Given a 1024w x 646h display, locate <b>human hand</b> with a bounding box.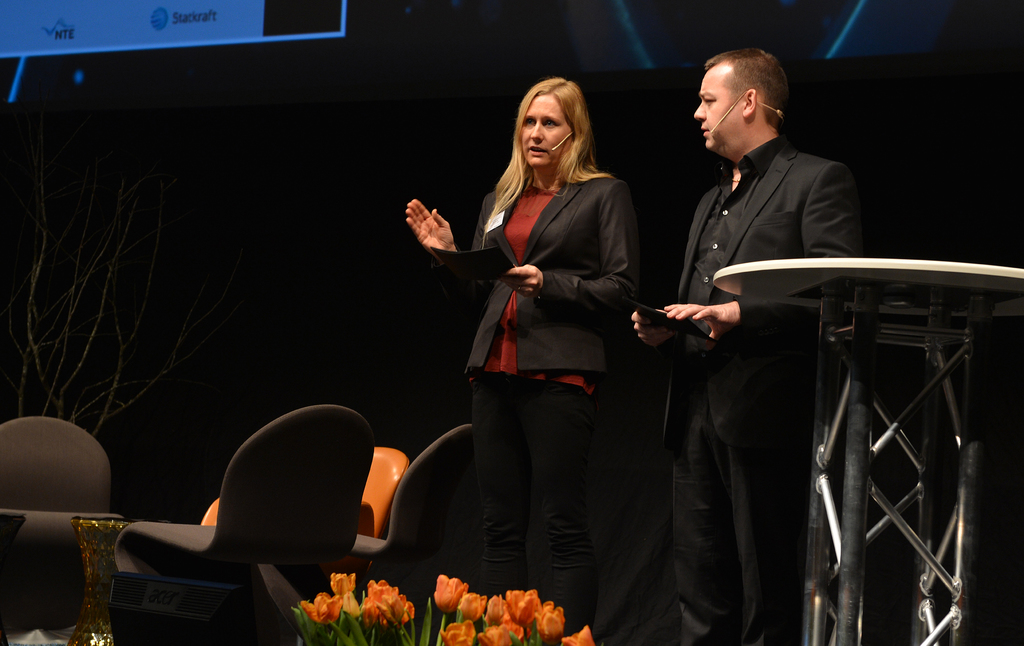
Located: {"x1": 403, "y1": 194, "x2": 463, "y2": 268}.
